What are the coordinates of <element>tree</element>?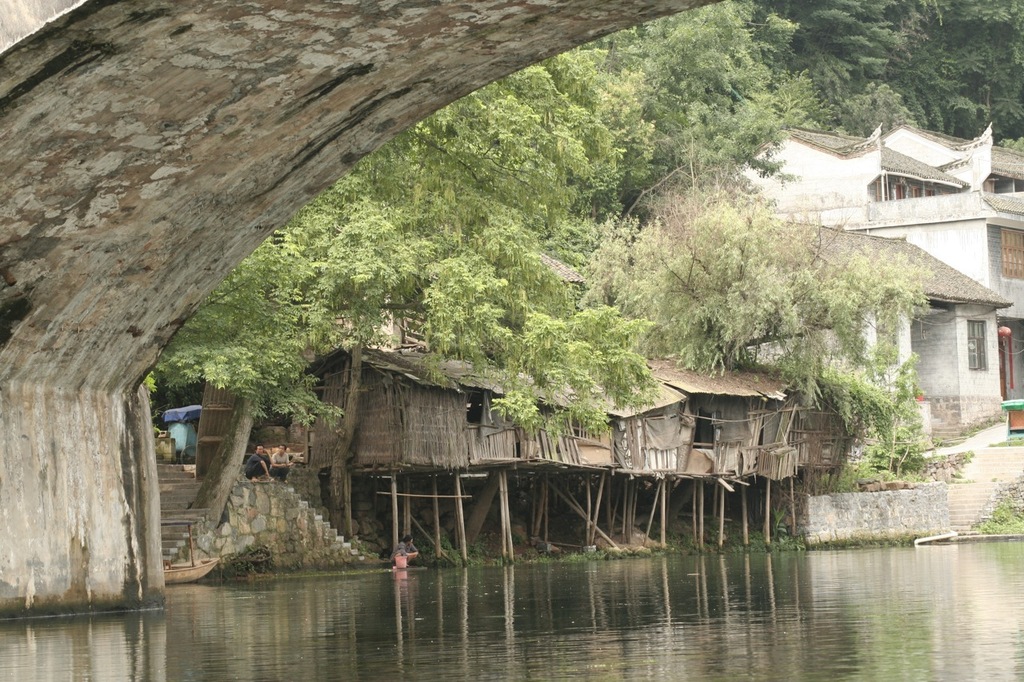
<region>746, 0, 921, 134</region>.
